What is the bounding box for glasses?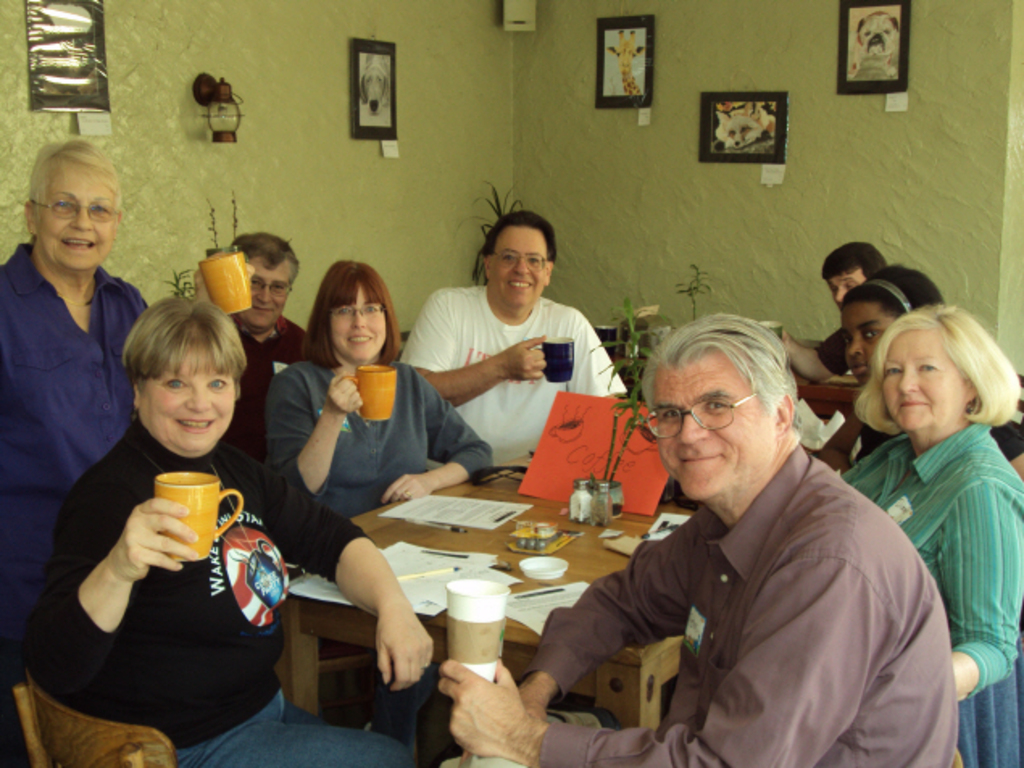
(left=250, top=278, right=293, bottom=297).
